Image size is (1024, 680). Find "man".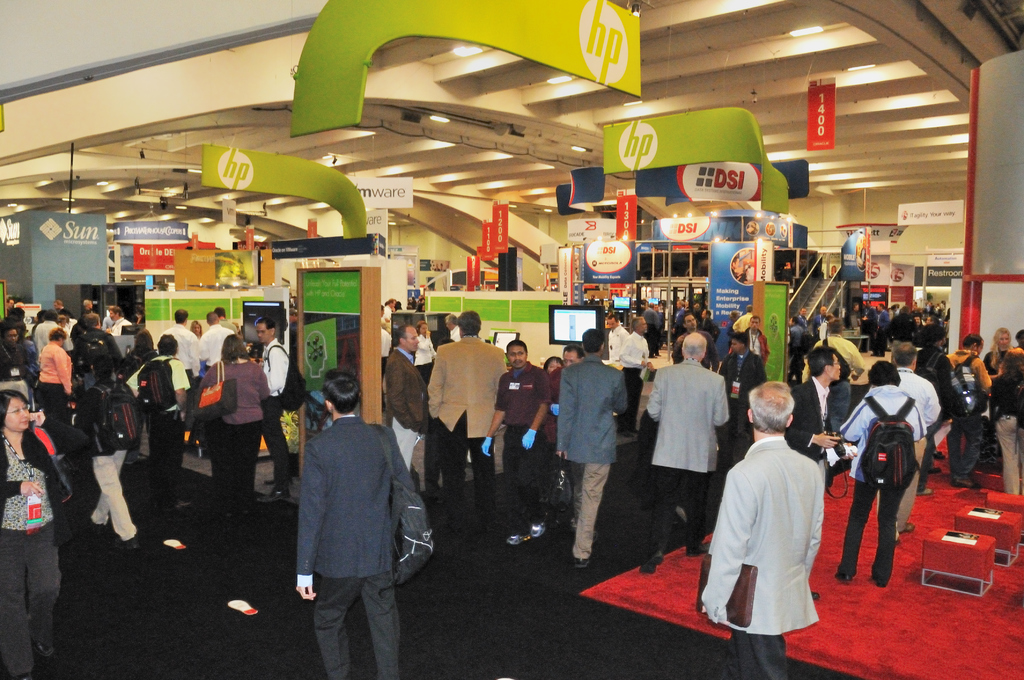
l=261, t=317, r=295, b=503.
